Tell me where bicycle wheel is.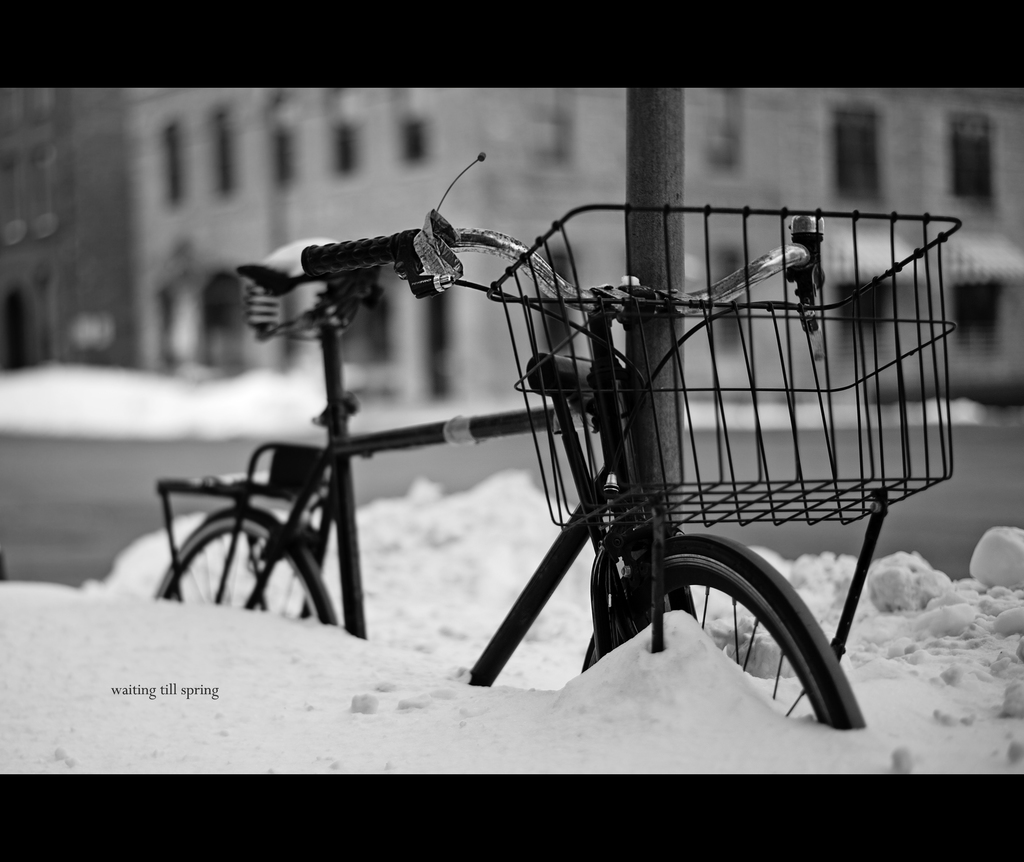
bicycle wheel is at {"left": 582, "top": 530, "right": 863, "bottom": 733}.
